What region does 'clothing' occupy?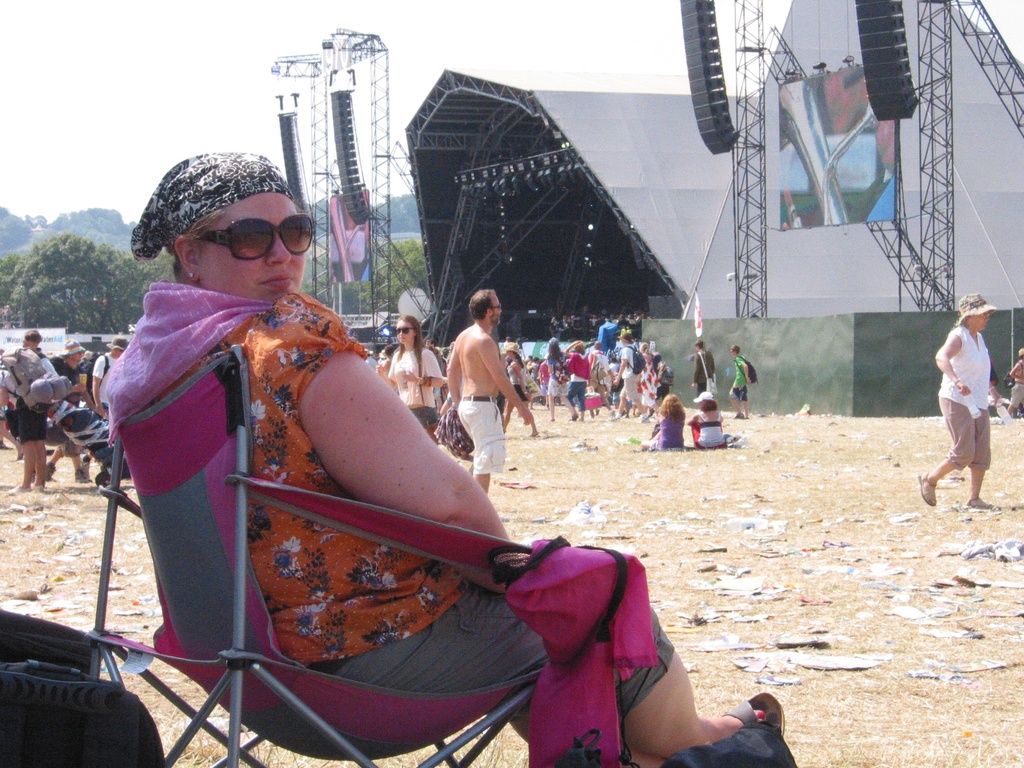
<region>91, 342, 122, 383</region>.
